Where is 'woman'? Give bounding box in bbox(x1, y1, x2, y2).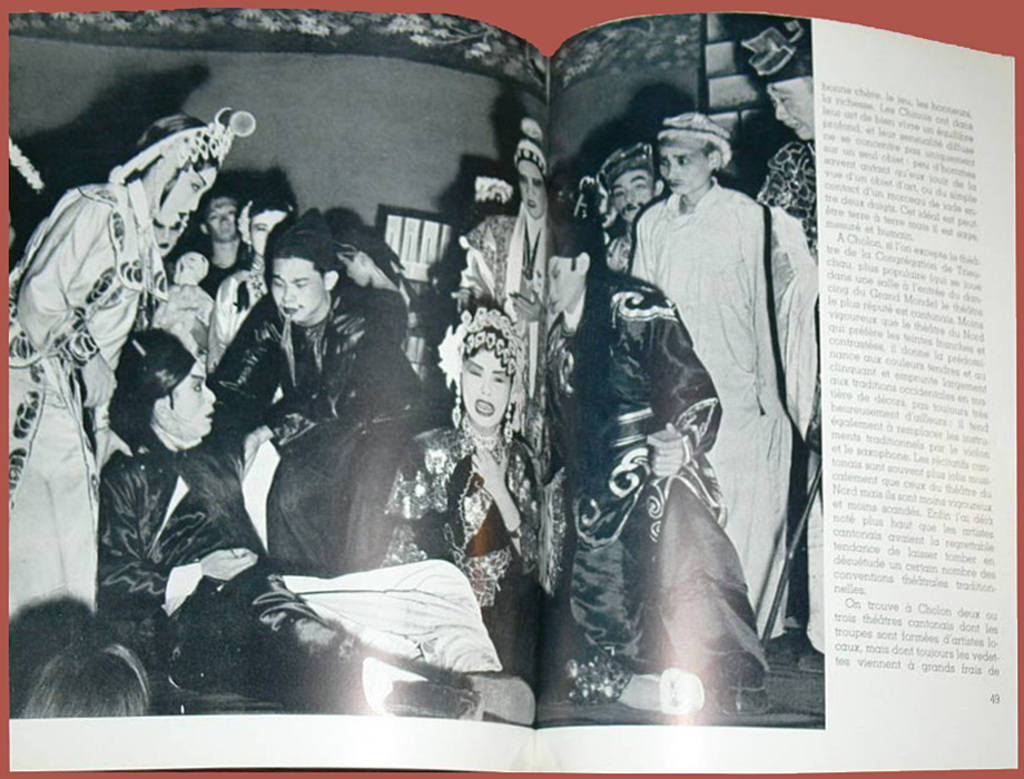
bbox(375, 302, 548, 720).
